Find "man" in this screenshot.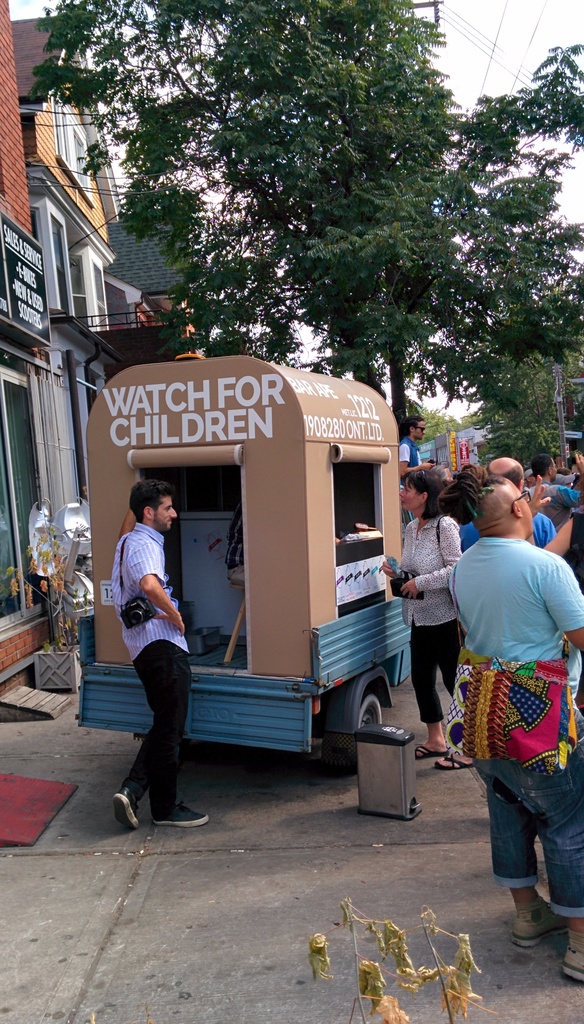
The bounding box for "man" is 456,457,554,547.
